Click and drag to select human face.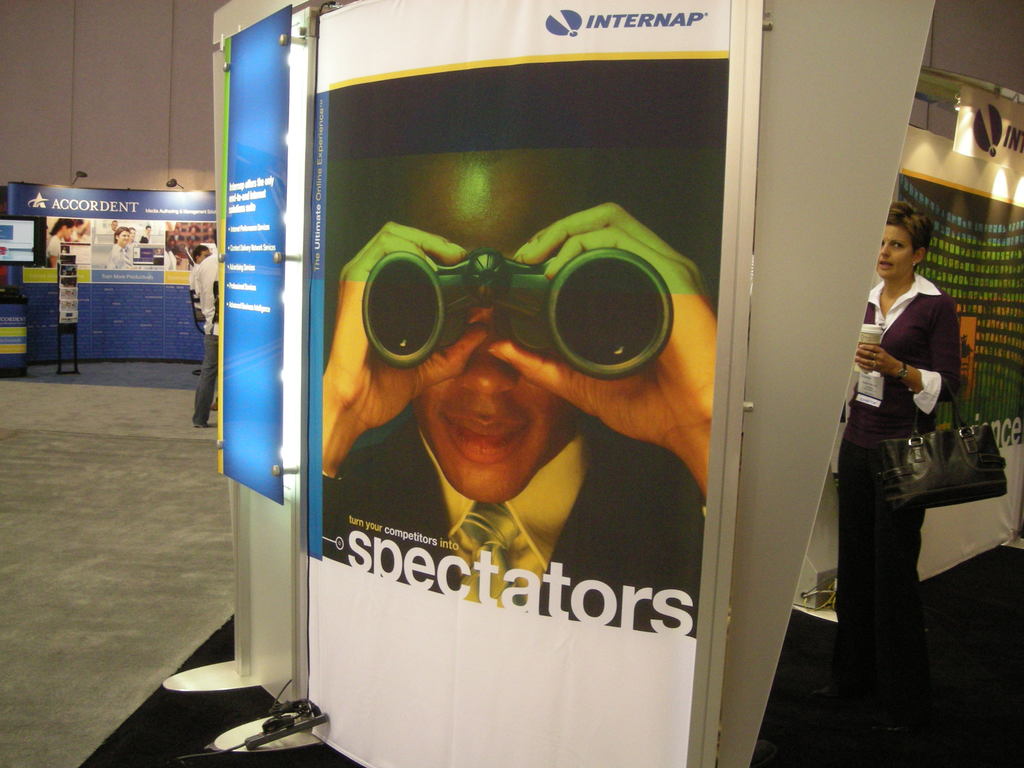
Selection: locate(877, 223, 912, 278).
